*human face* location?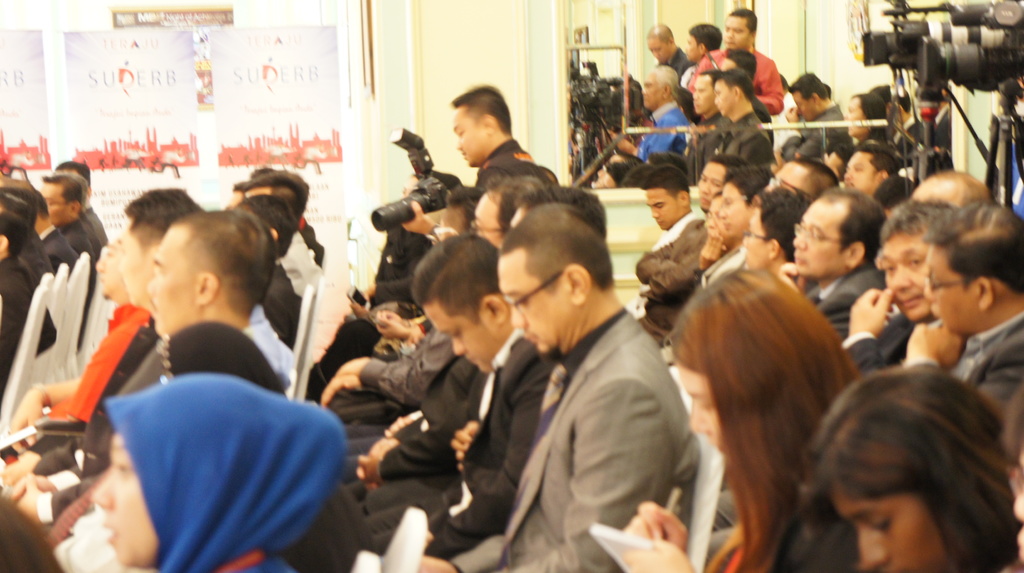
[85,433,150,569]
